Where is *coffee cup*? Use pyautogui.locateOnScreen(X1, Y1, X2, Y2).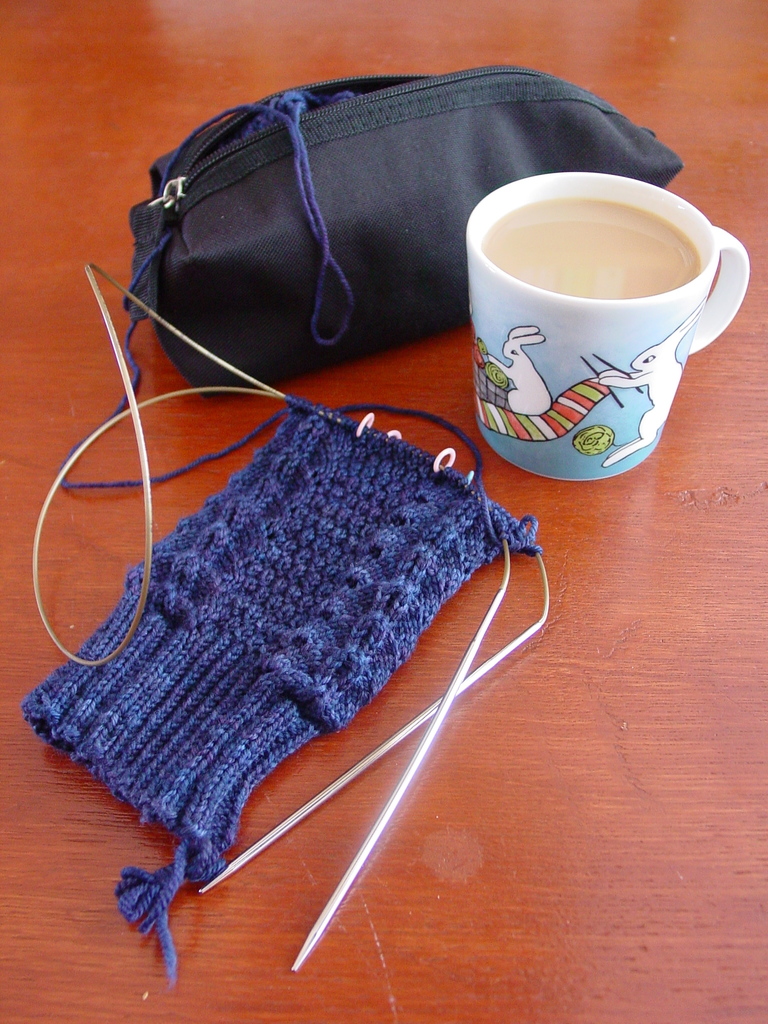
pyautogui.locateOnScreen(467, 168, 751, 480).
